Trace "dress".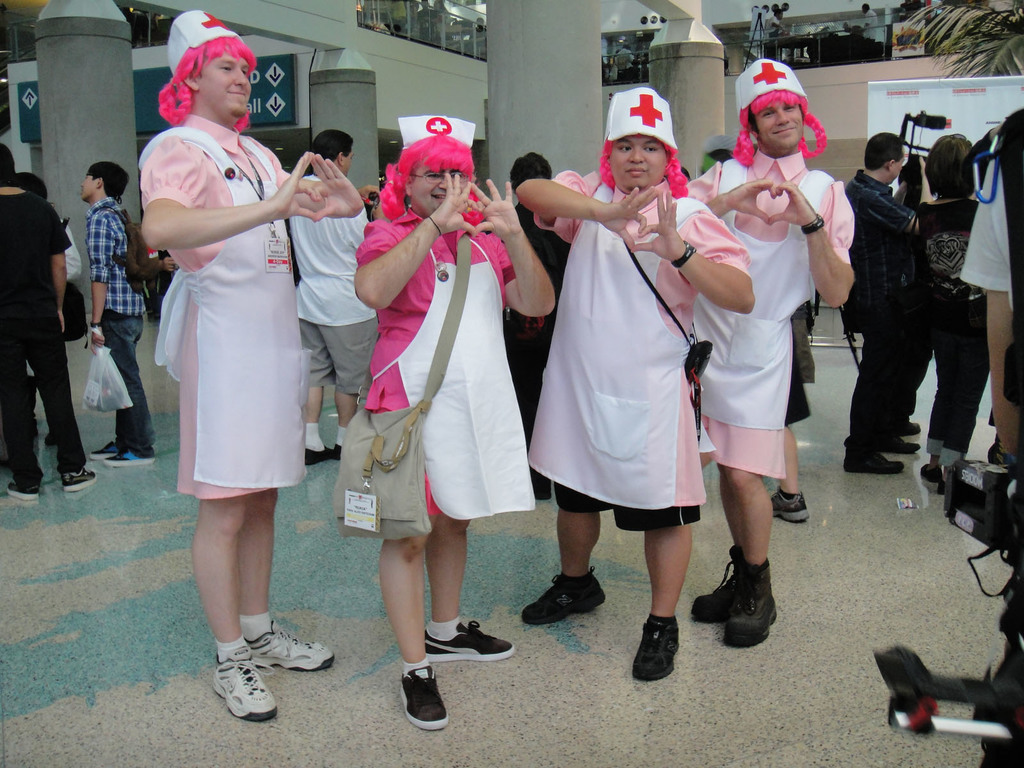
Traced to (x1=686, y1=152, x2=856, y2=484).
